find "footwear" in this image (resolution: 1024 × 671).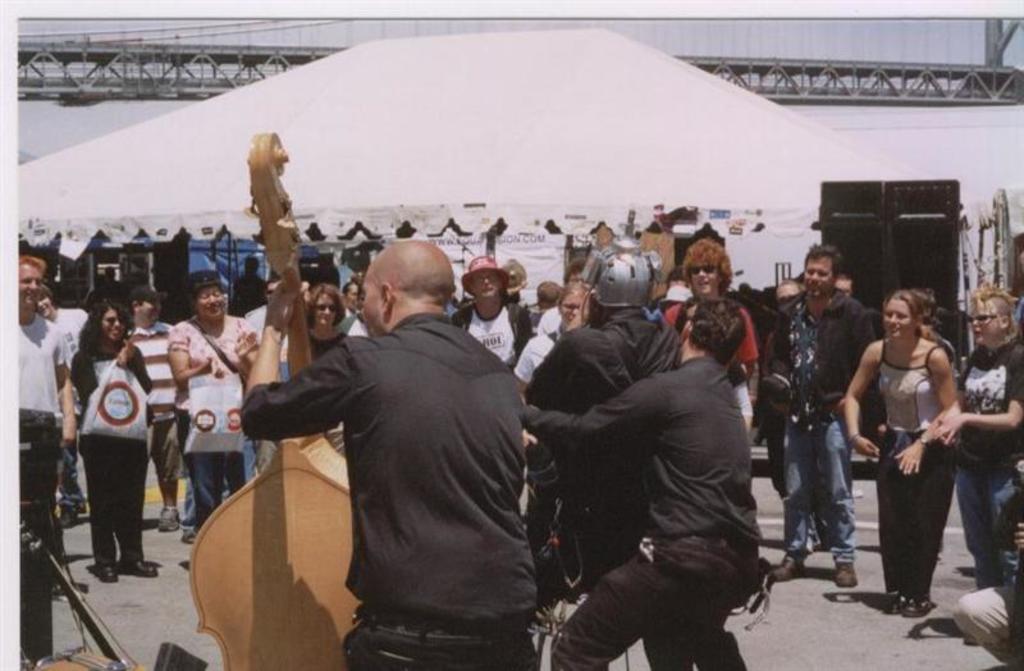
{"left": 886, "top": 588, "right": 909, "bottom": 615}.
